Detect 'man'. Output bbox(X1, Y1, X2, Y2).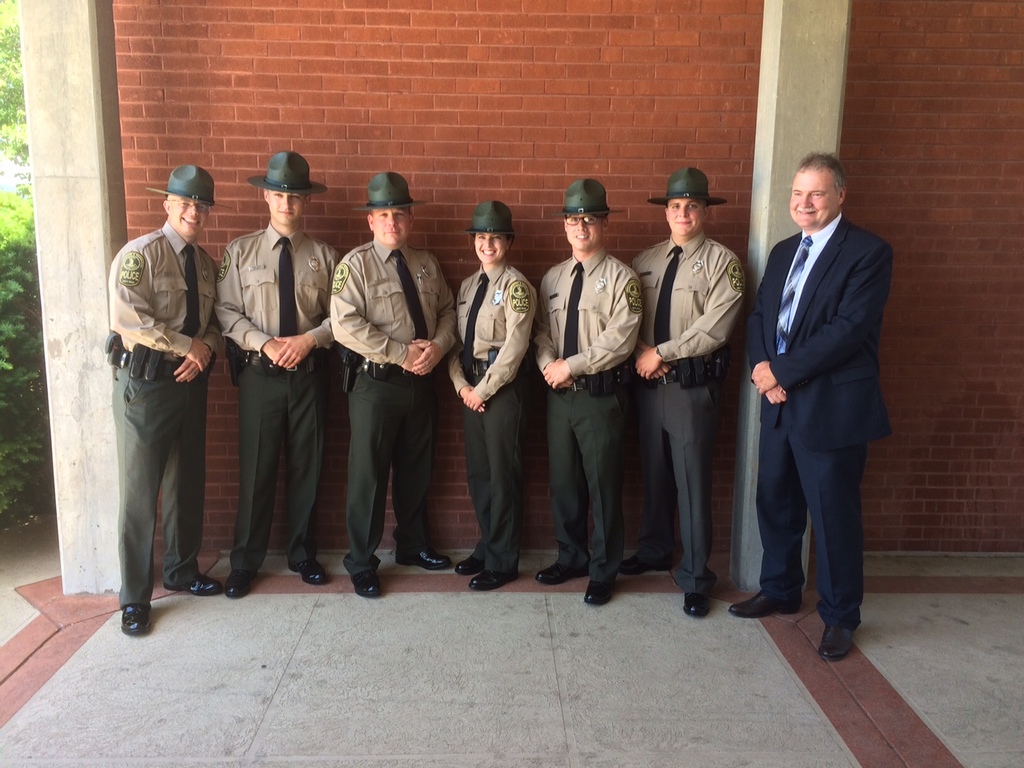
bbox(104, 157, 227, 646).
